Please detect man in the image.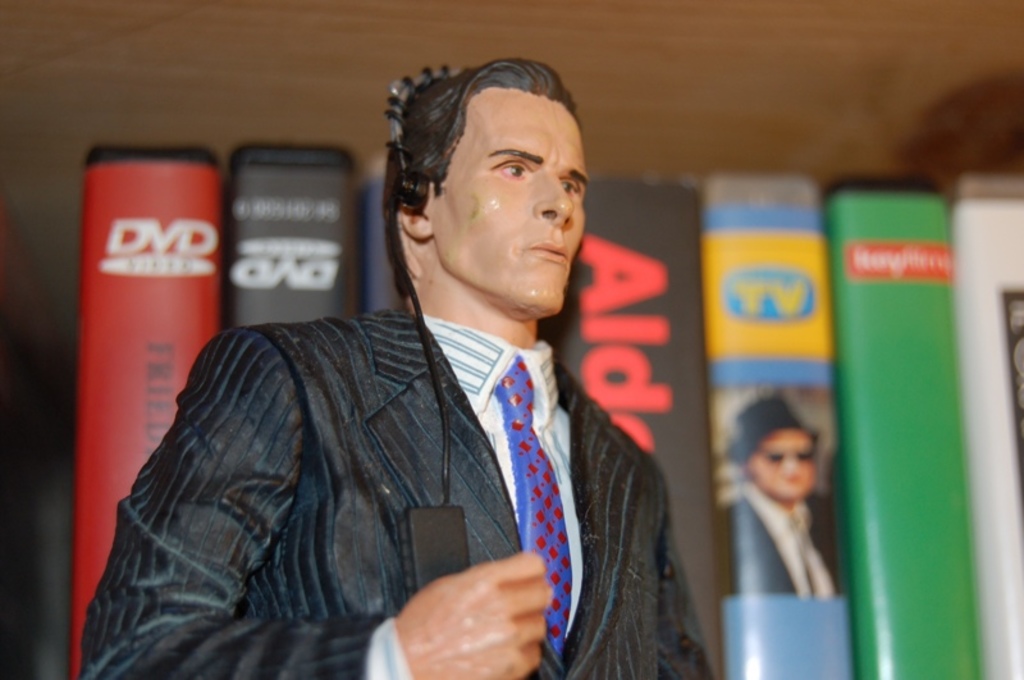
<region>82, 76, 713, 662</region>.
